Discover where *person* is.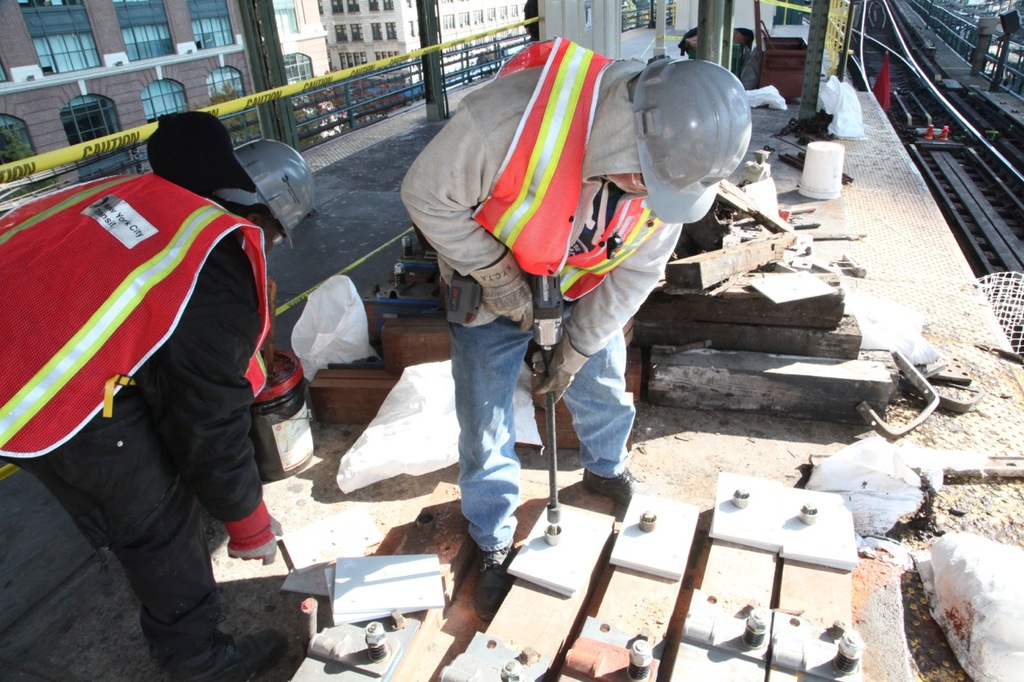
Discovered at (0, 137, 318, 681).
